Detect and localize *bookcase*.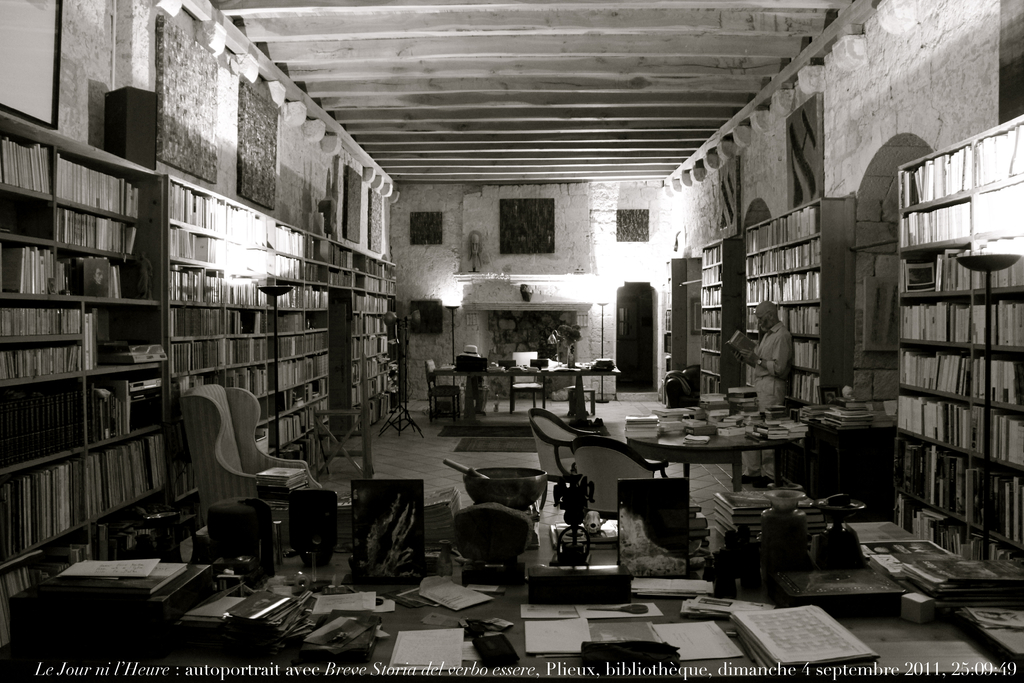
Localized at 895, 115, 1023, 649.
